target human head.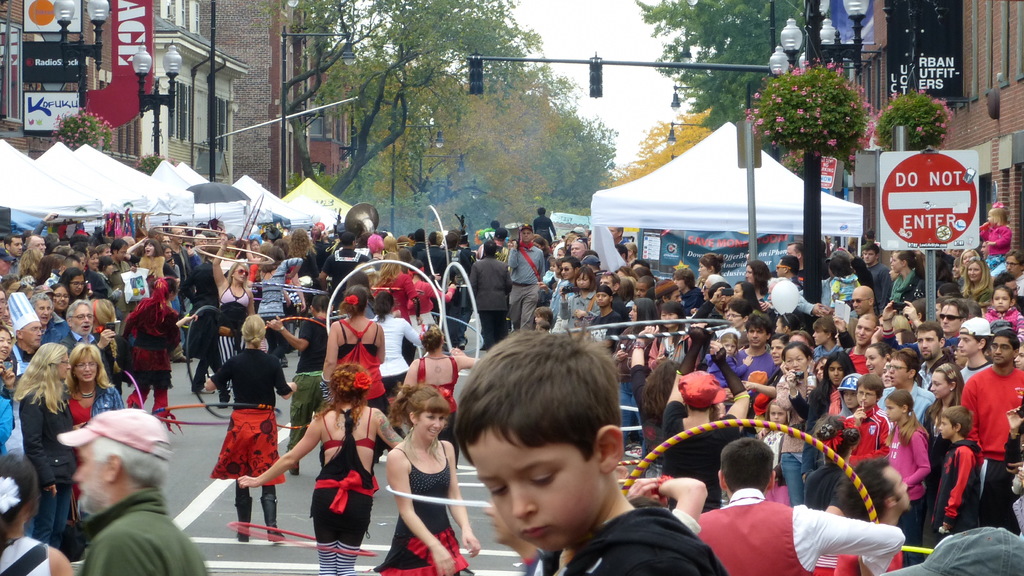
Target region: bbox(328, 361, 373, 404).
